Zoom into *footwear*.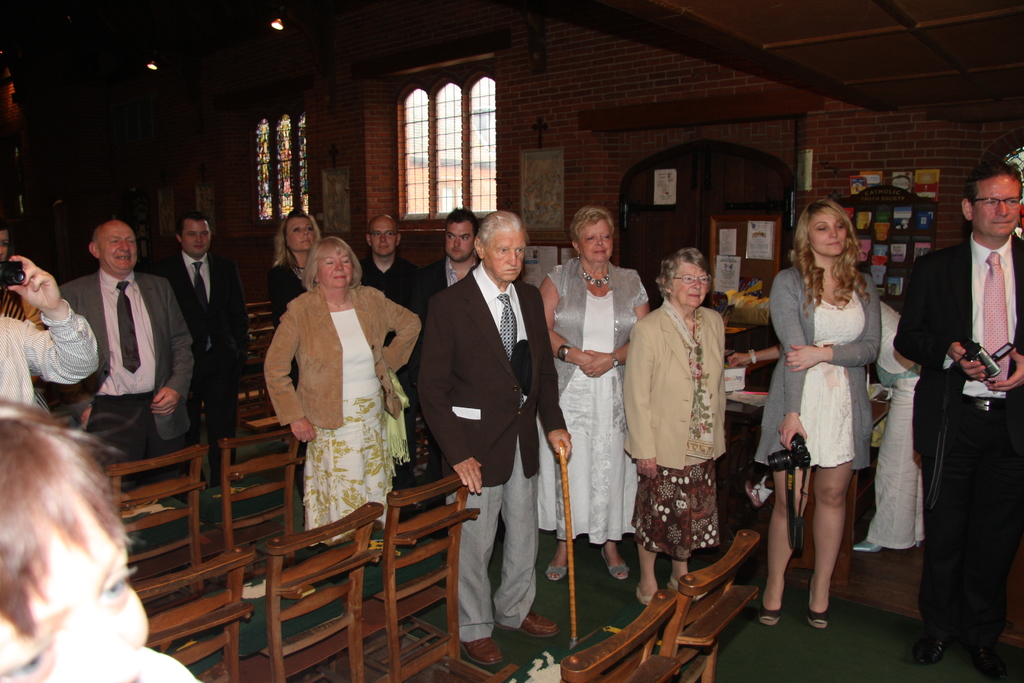
Zoom target: crop(242, 572, 269, 599).
